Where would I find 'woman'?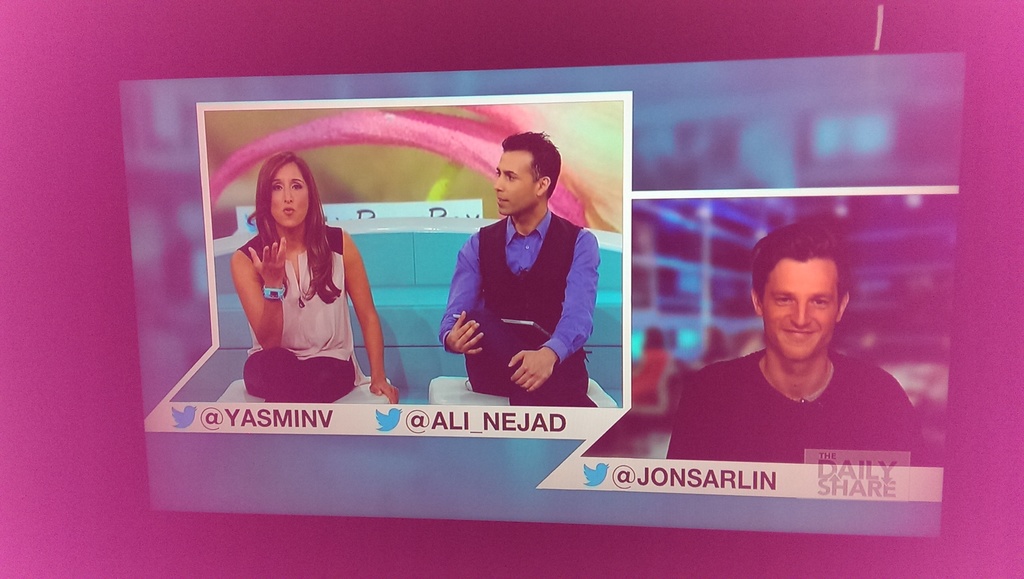
At bbox=[211, 127, 381, 403].
